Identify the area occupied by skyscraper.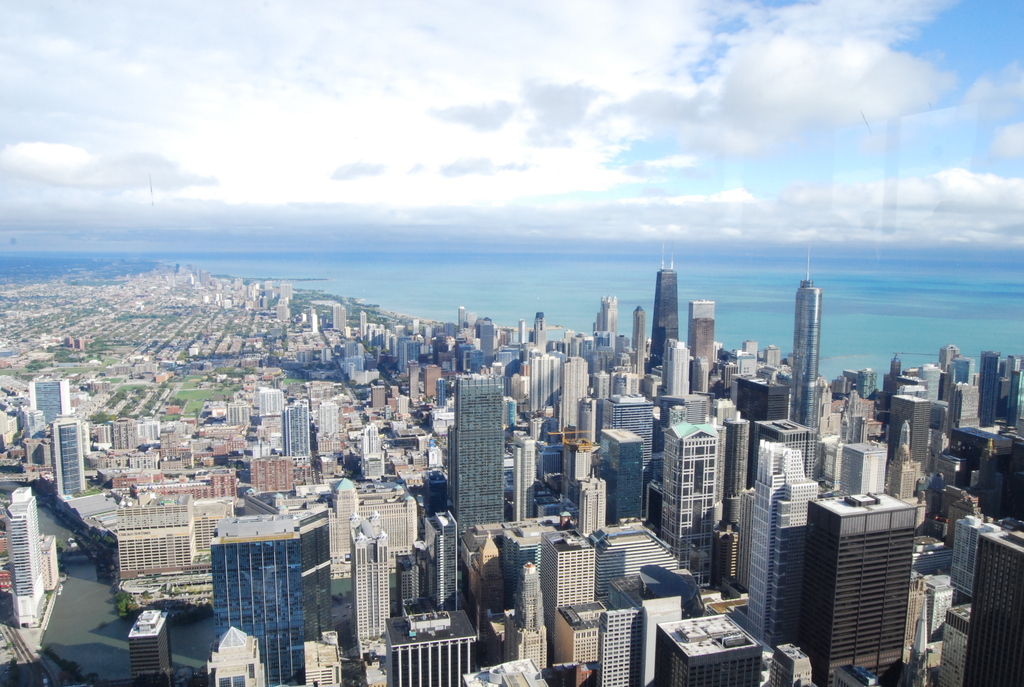
Area: box(803, 499, 916, 684).
